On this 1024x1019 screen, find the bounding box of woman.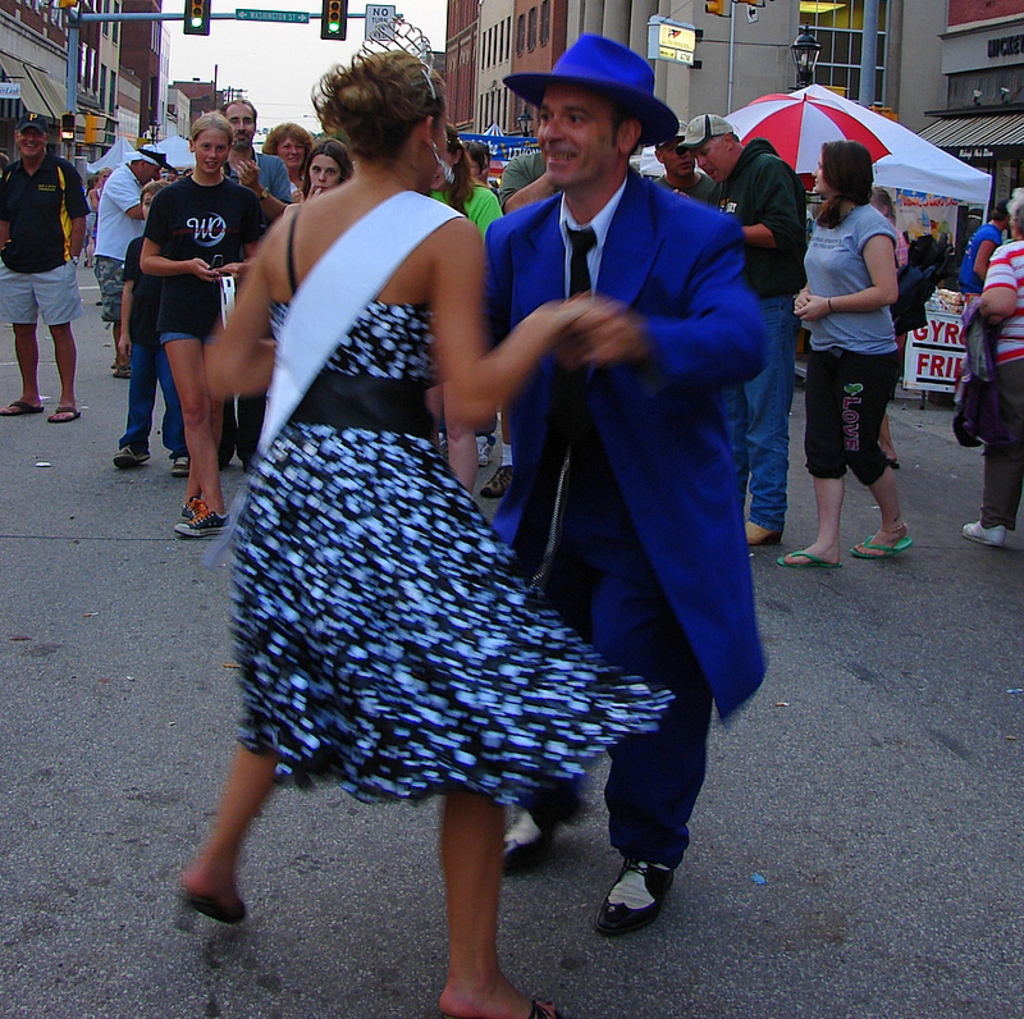
Bounding box: 429 120 503 247.
